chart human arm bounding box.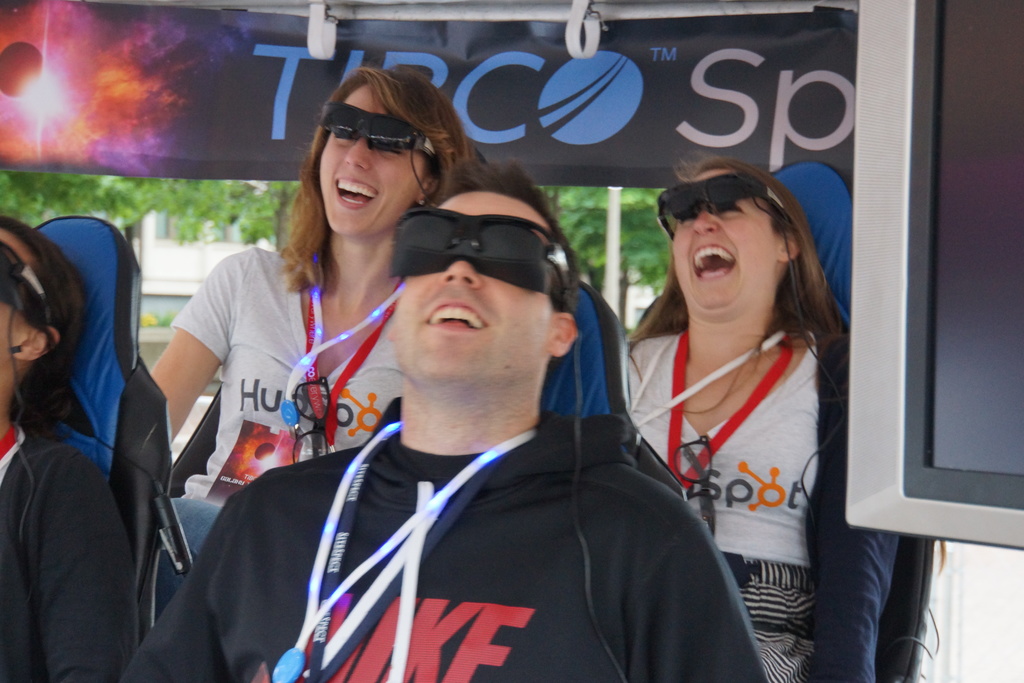
Charted: box(819, 337, 881, 682).
